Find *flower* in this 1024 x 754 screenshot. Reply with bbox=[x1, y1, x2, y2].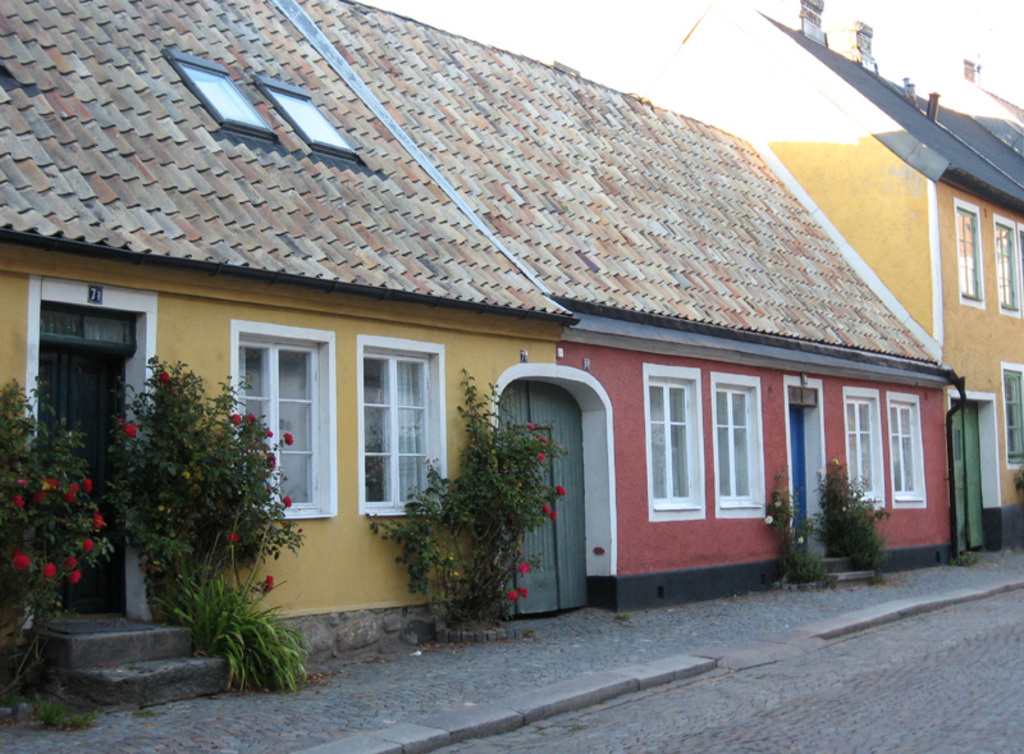
bbox=[284, 431, 293, 447].
